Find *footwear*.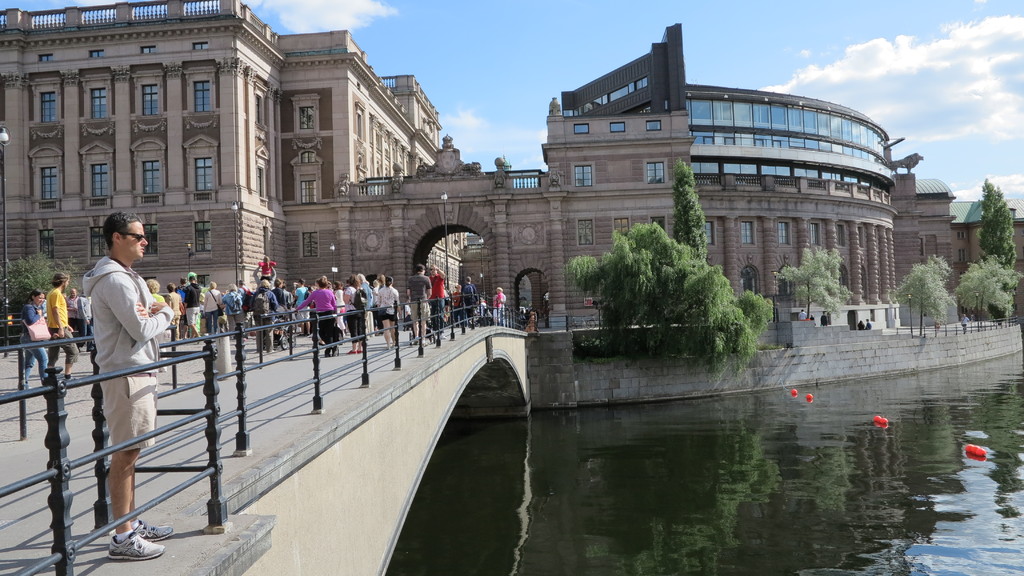
crop(355, 348, 360, 351).
